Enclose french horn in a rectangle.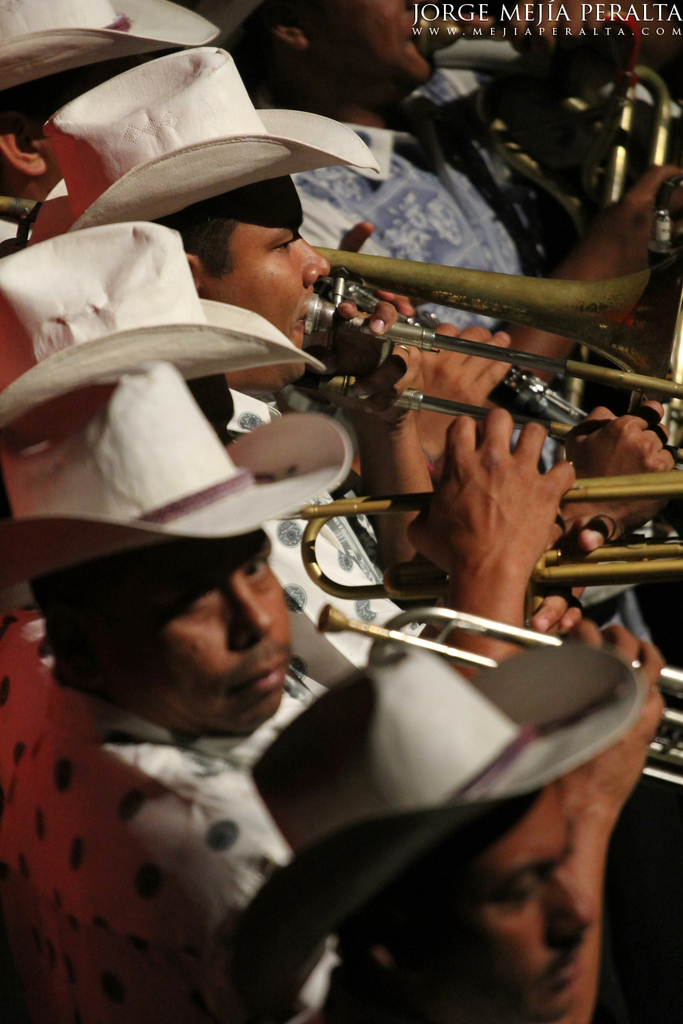
256,445,682,621.
